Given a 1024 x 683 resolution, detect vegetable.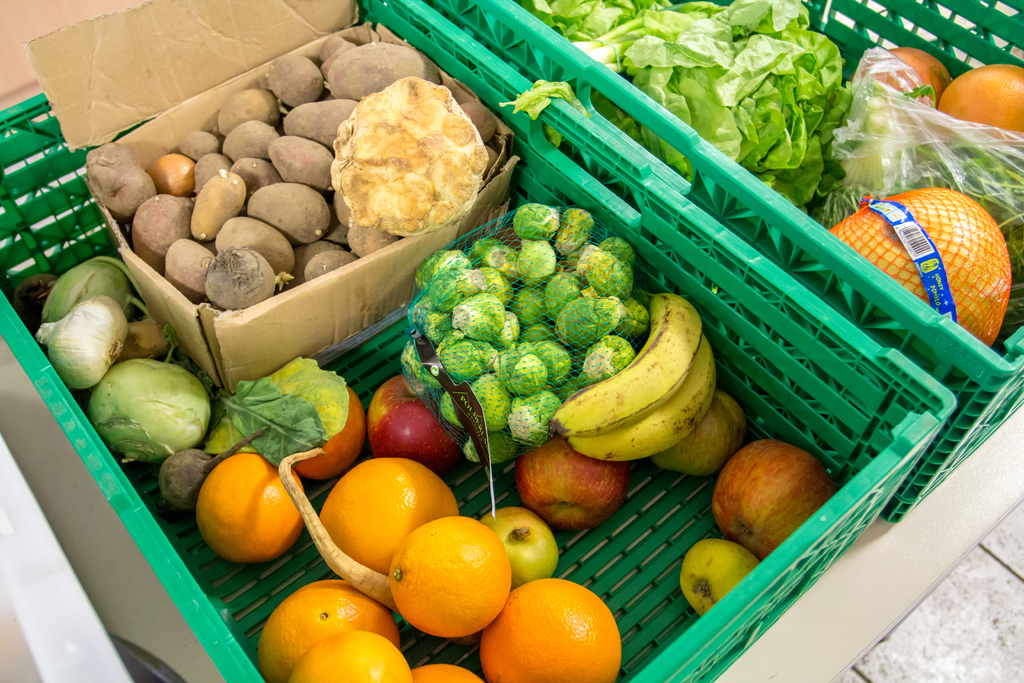
{"left": 84, "top": 356, "right": 212, "bottom": 468}.
